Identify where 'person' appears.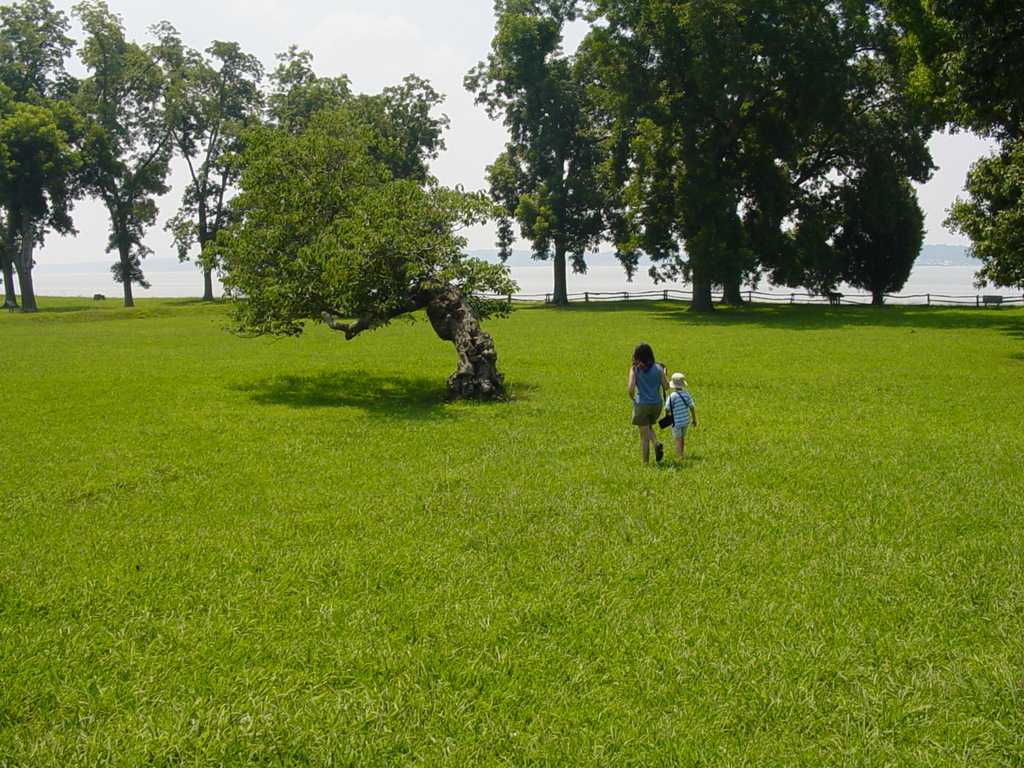
Appears at x1=627 y1=340 x2=668 y2=465.
